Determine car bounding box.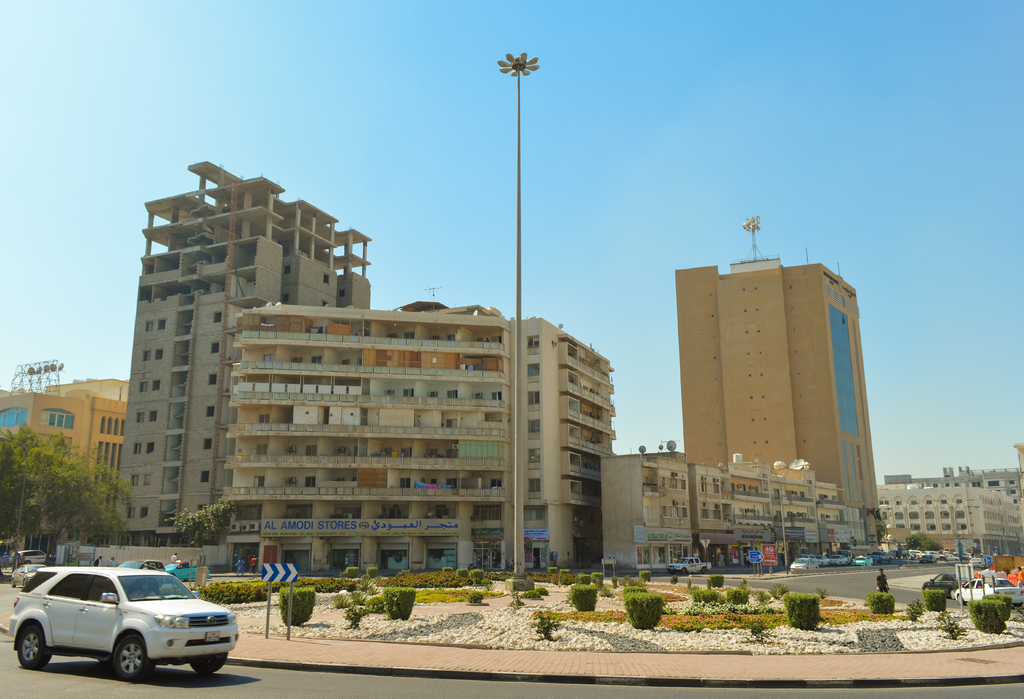
Determined: (3, 564, 236, 682).
